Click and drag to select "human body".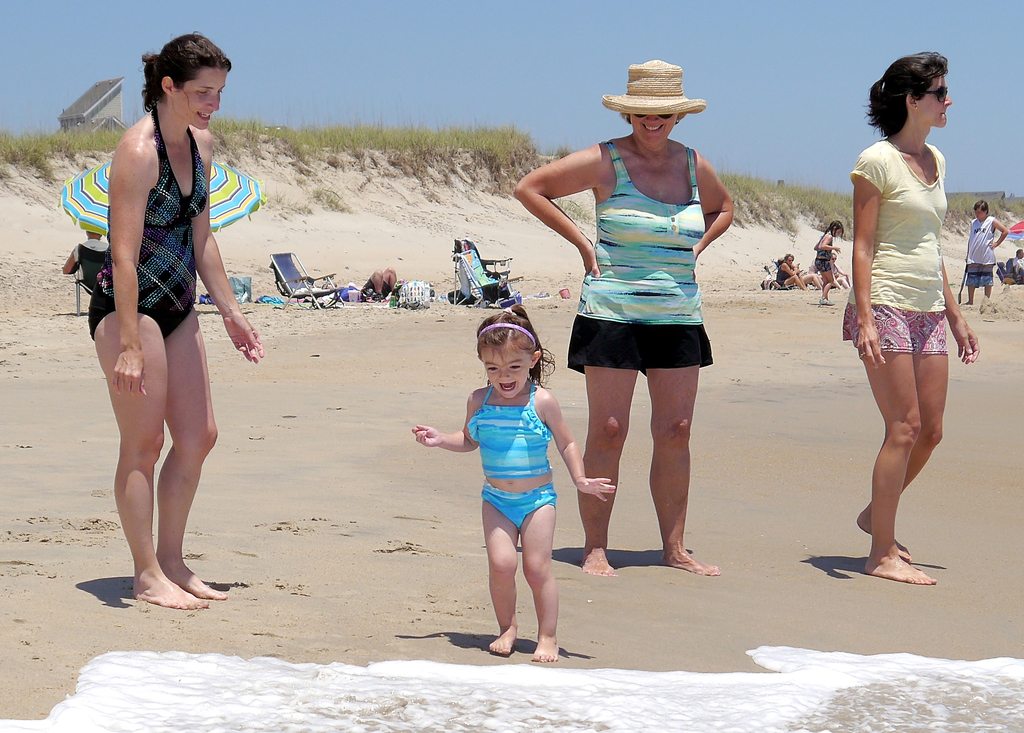
Selection: crop(90, 110, 266, 608).
